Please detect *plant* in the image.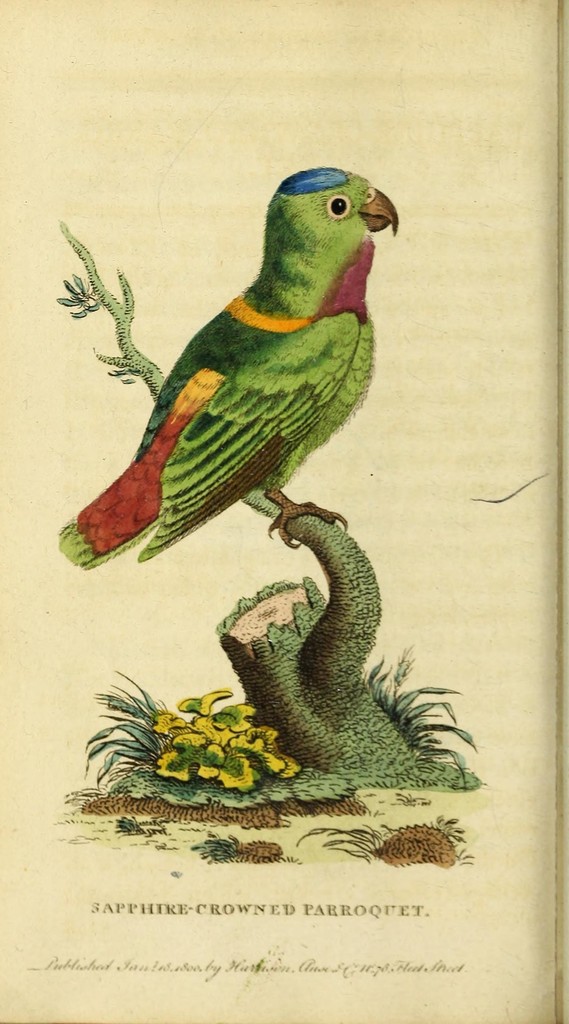
left=189, top=836, right=238, bottom=861.
